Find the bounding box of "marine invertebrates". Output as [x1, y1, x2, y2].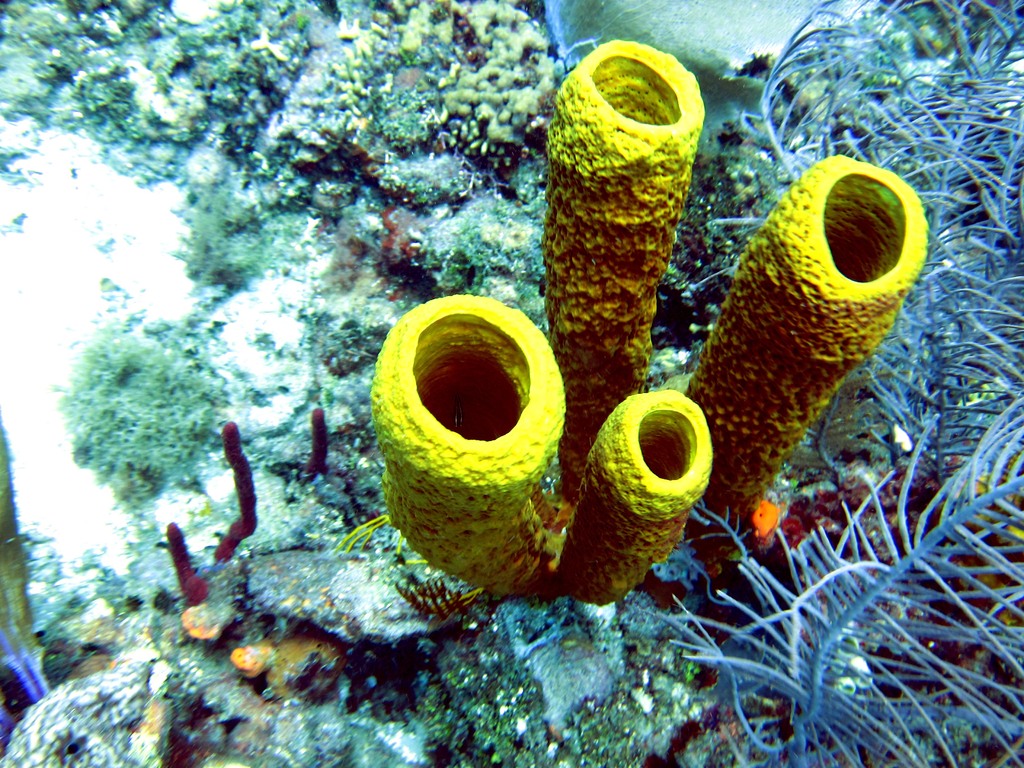
[170, 596, 245, 645].
